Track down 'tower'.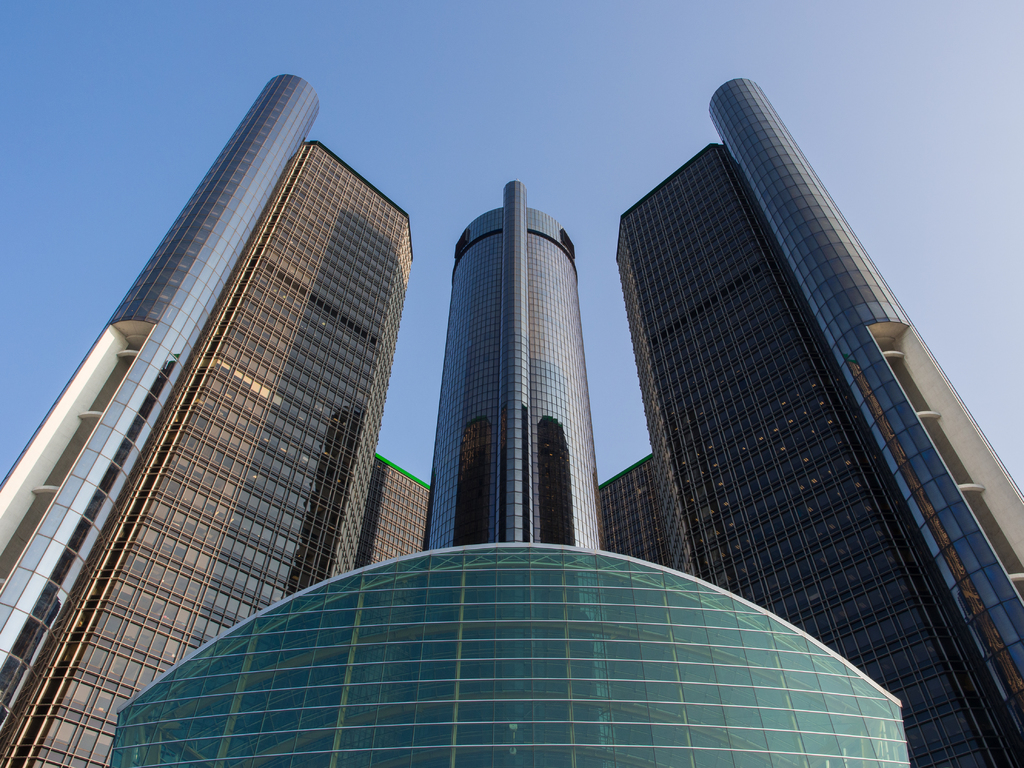
Tracked to pyautogui.locateOnScreen(575, 49, 995, 767).
